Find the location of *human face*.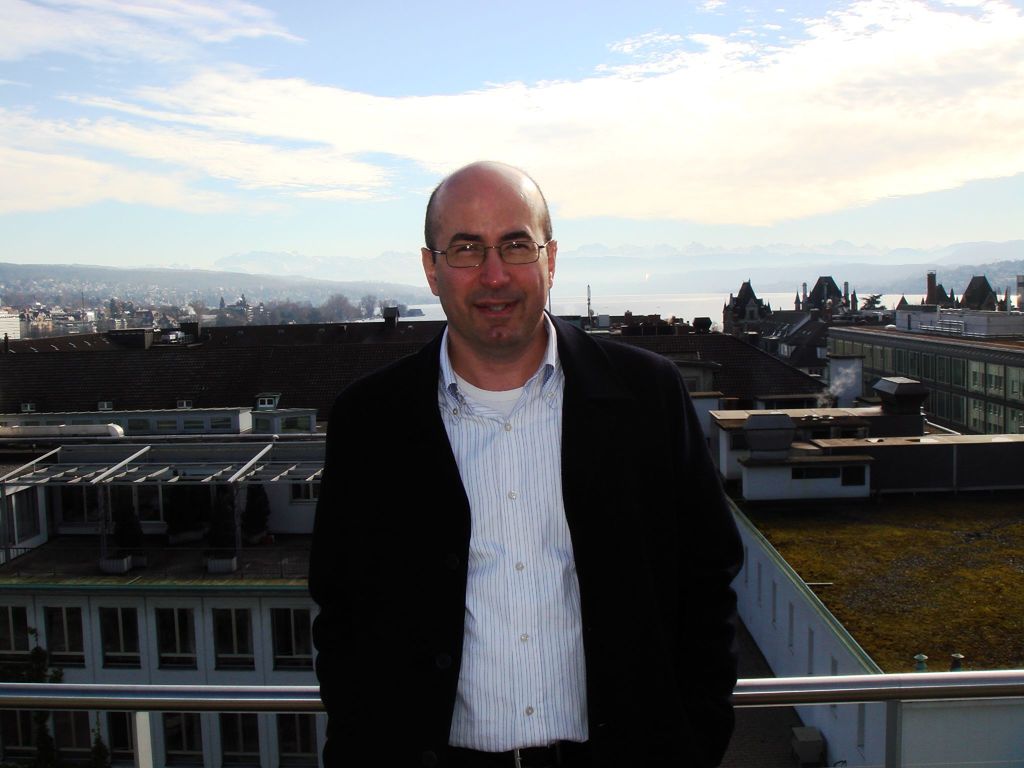
Location: left=435, top=189, right=548, bottom=349.
